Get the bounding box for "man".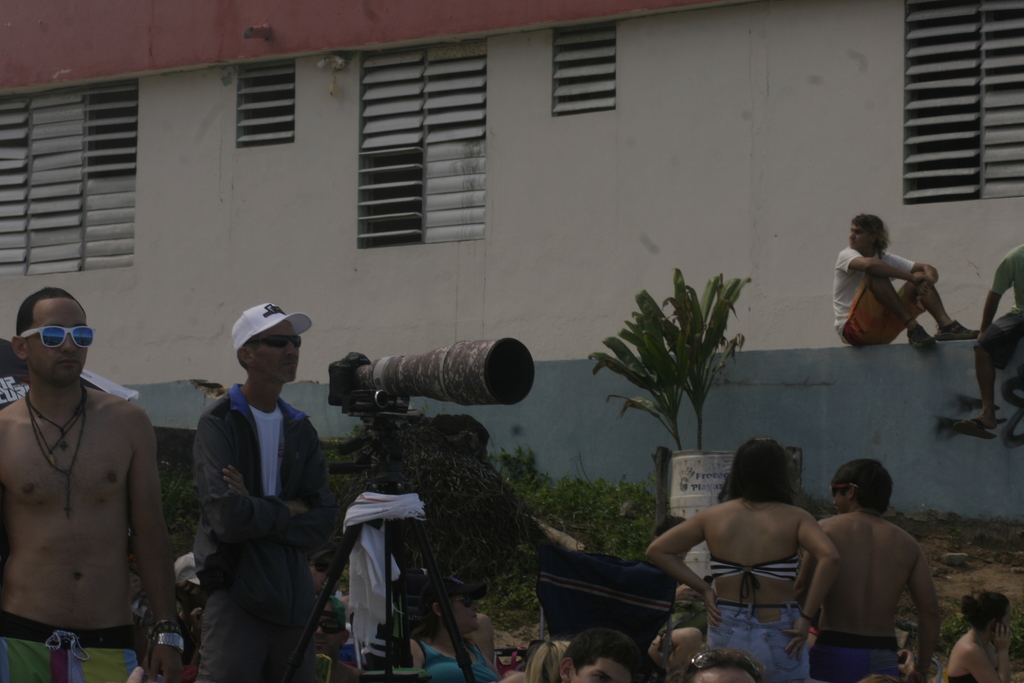
x1=0 y1=288 x2=174 y2=682.
